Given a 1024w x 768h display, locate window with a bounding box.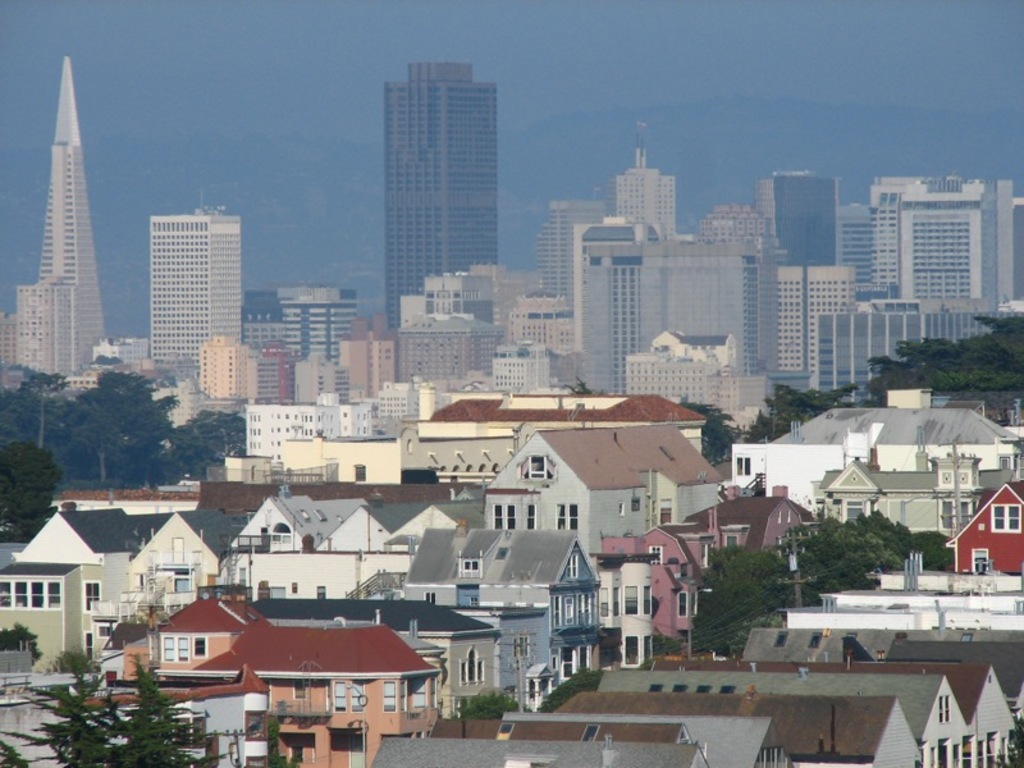
Located: (left=956, top=499, right=974, bottom=531).
